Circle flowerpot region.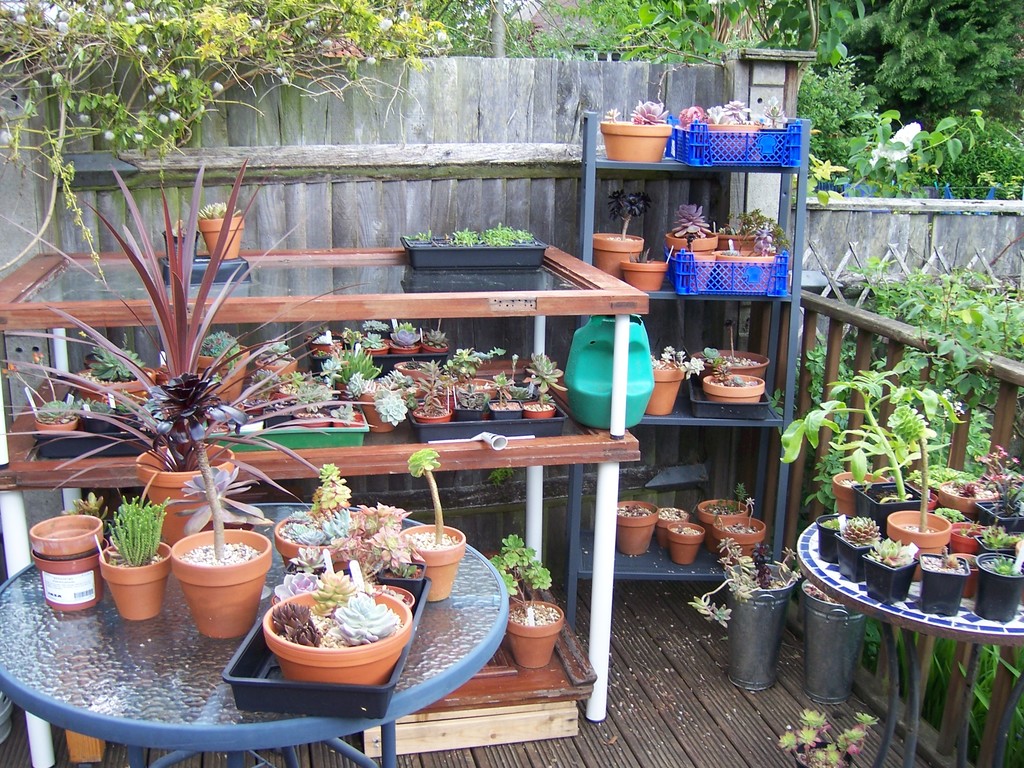
Region: l=713, t=516, r=765, b=557.
